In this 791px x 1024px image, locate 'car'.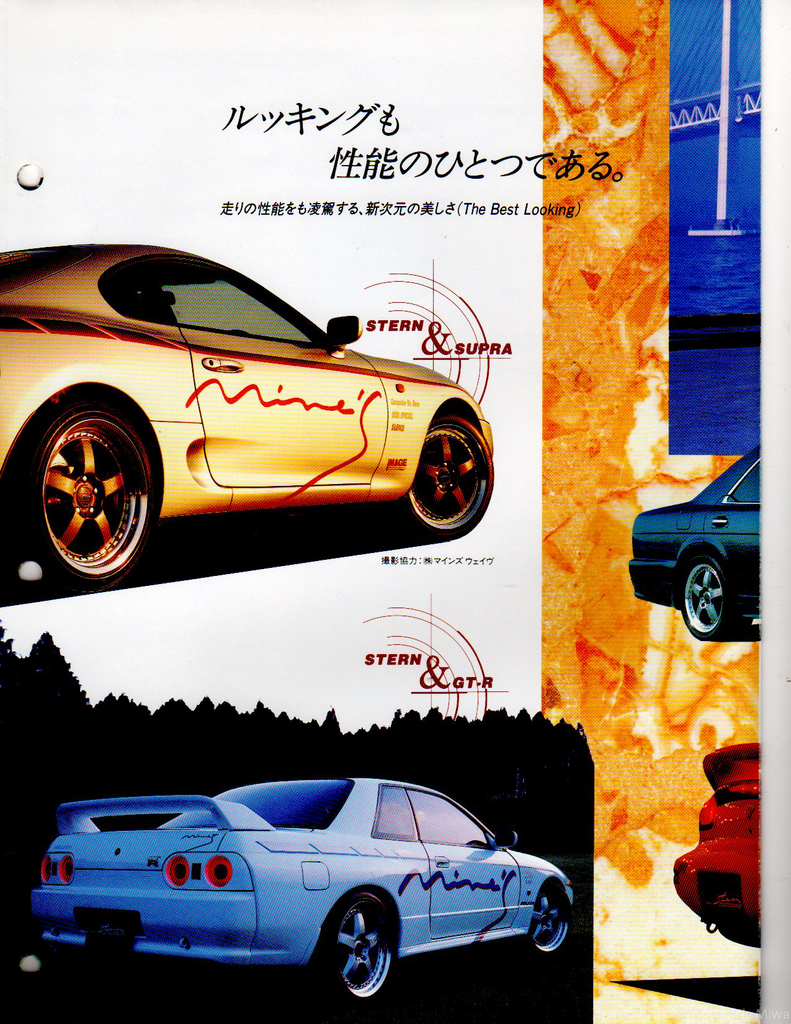
Bounding box: [35,774,573,1008].
